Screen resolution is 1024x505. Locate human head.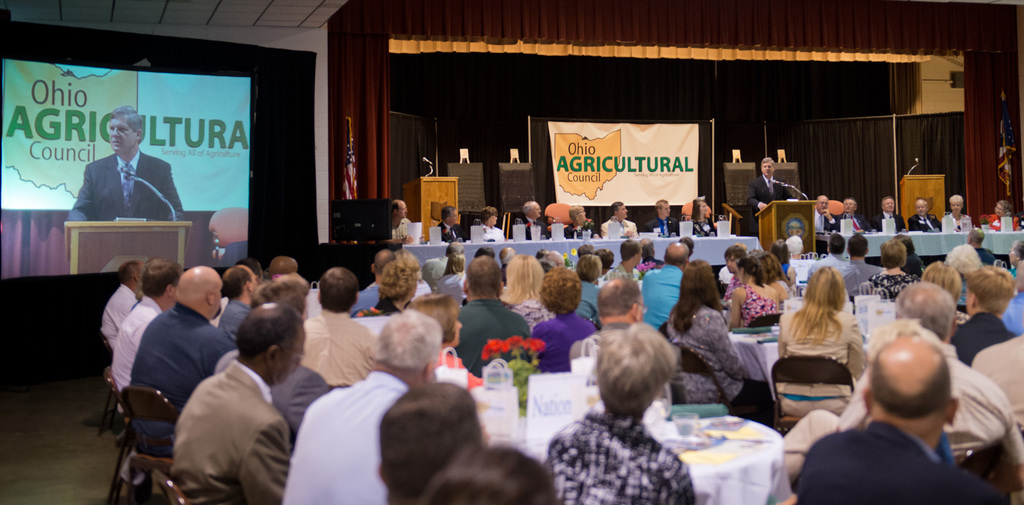
(654,197,671,217).
